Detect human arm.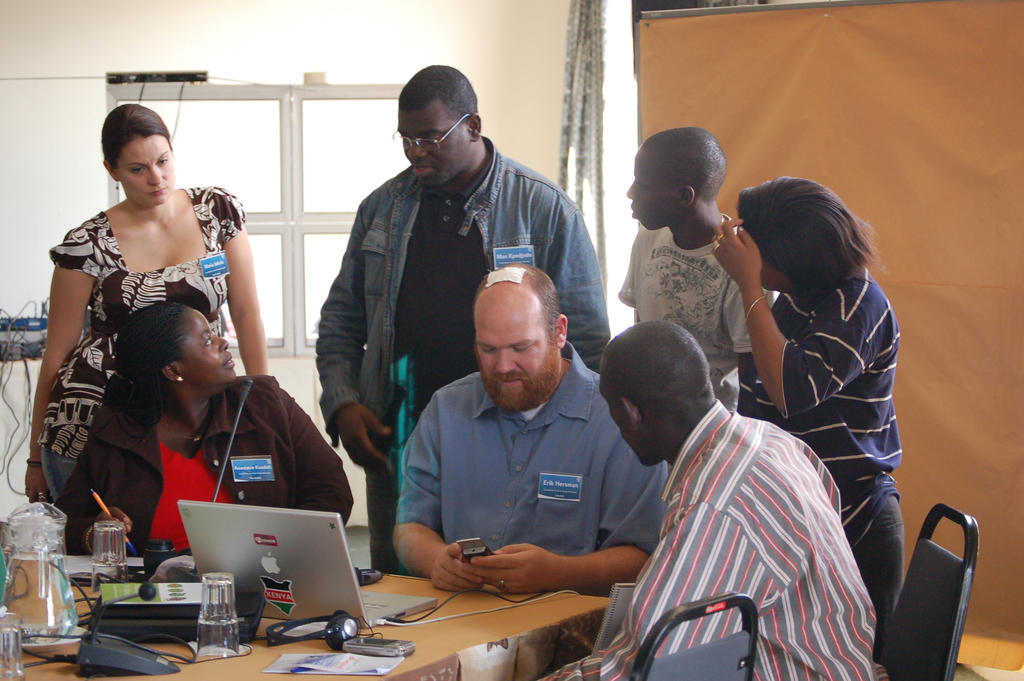
Detected at detection(22, 221, 111, 501).
